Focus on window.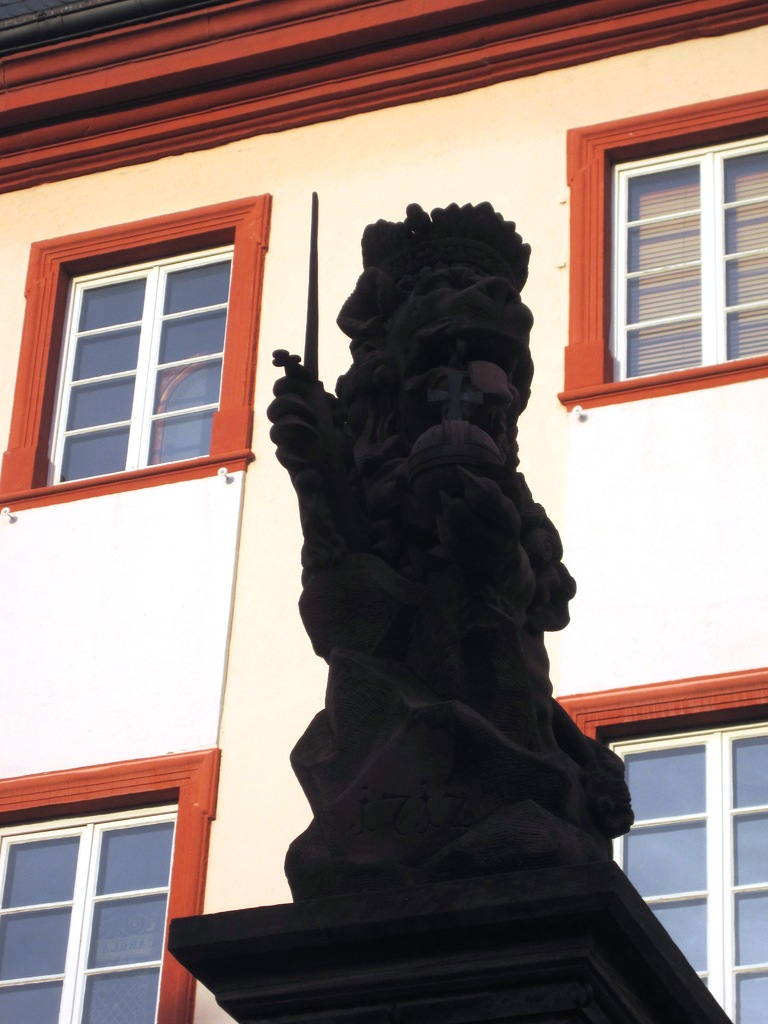
Focused at [553,664,767,1022].
